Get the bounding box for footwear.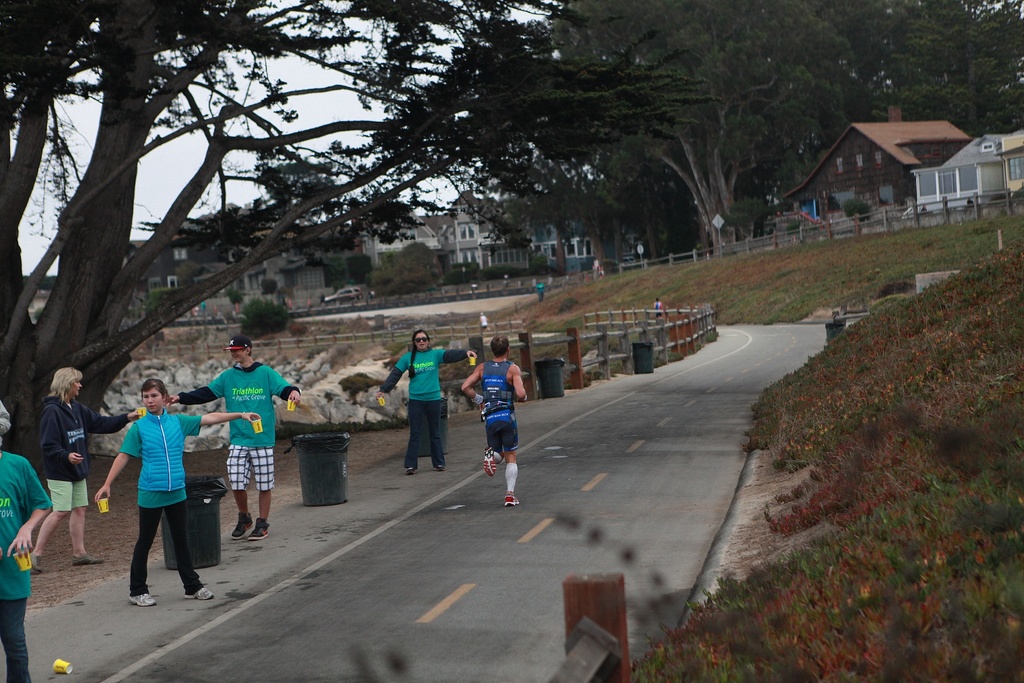
box(409, 466, 421, 483).
